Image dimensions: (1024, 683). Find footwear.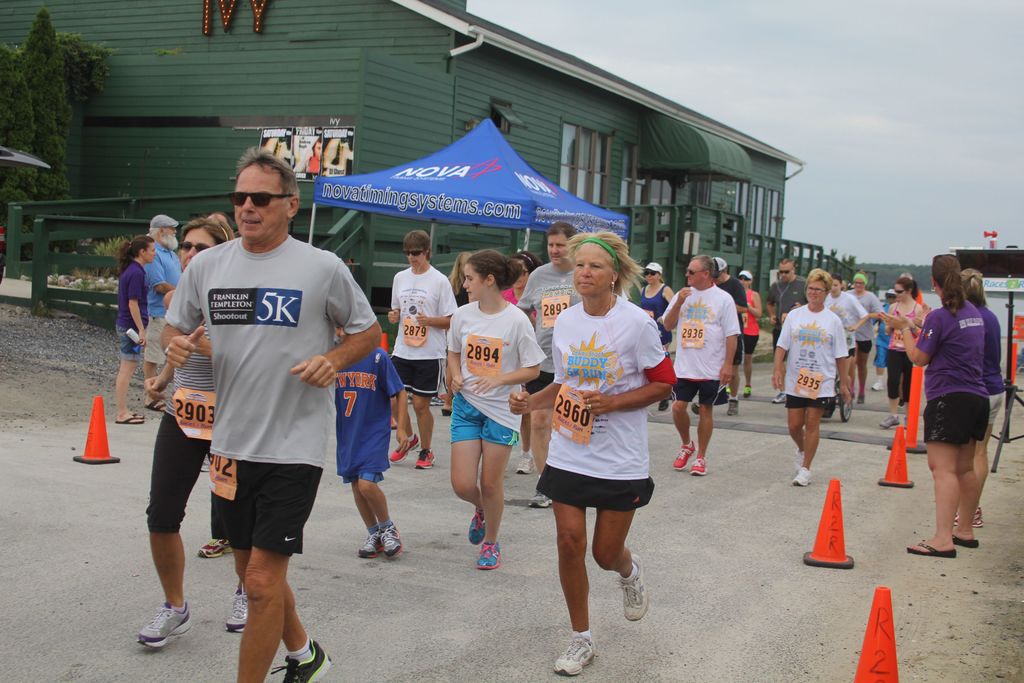
l=552, t=633, r=596, b=673.
